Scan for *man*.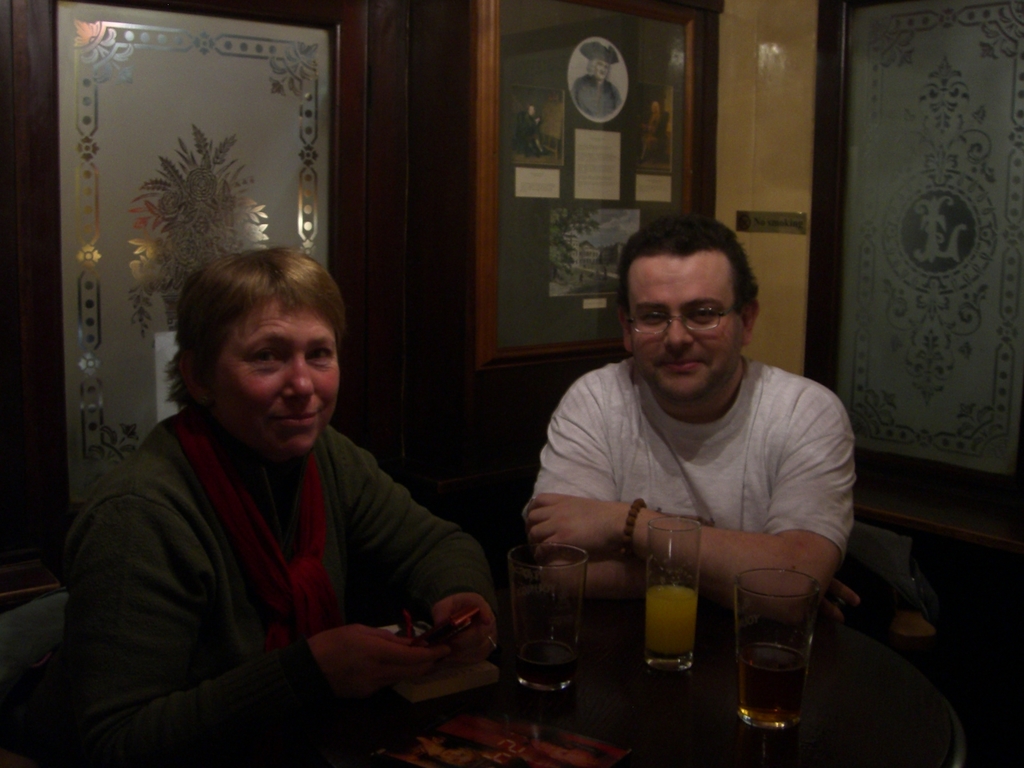
Scan result: 491/223/890/622.
